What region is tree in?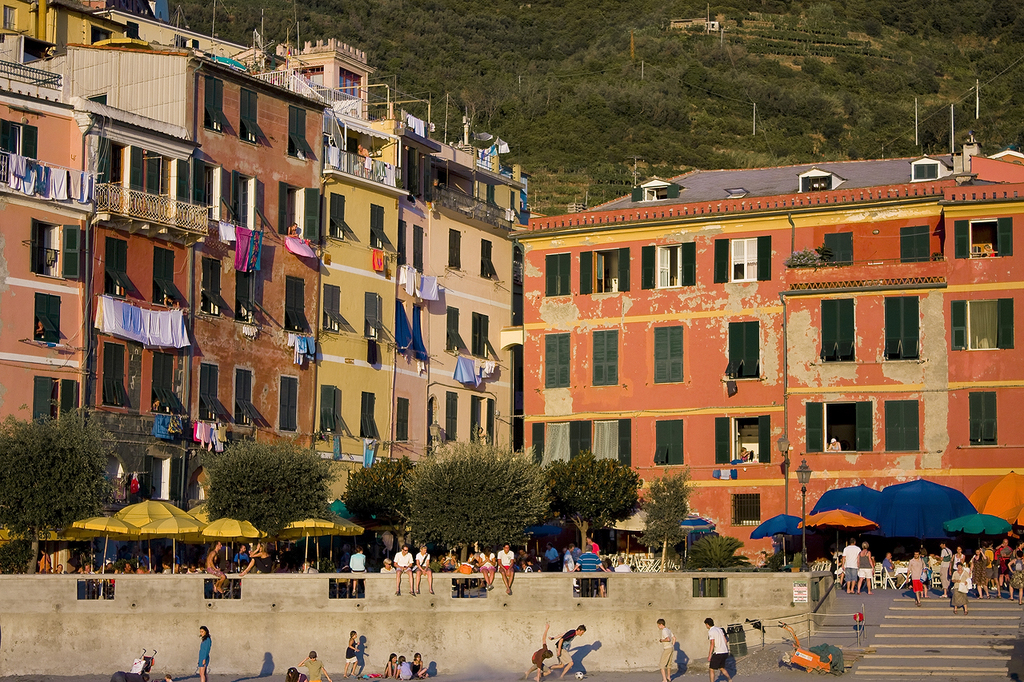
region(638, 465, 698, 568).
